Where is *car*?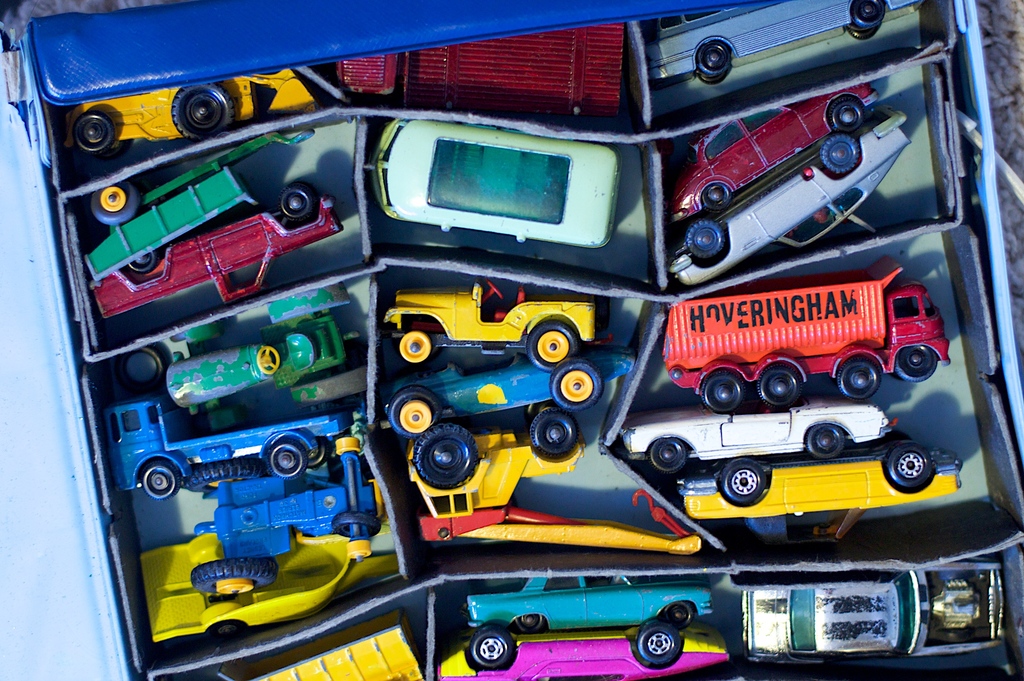
detection(378, 127, 617, 246).
